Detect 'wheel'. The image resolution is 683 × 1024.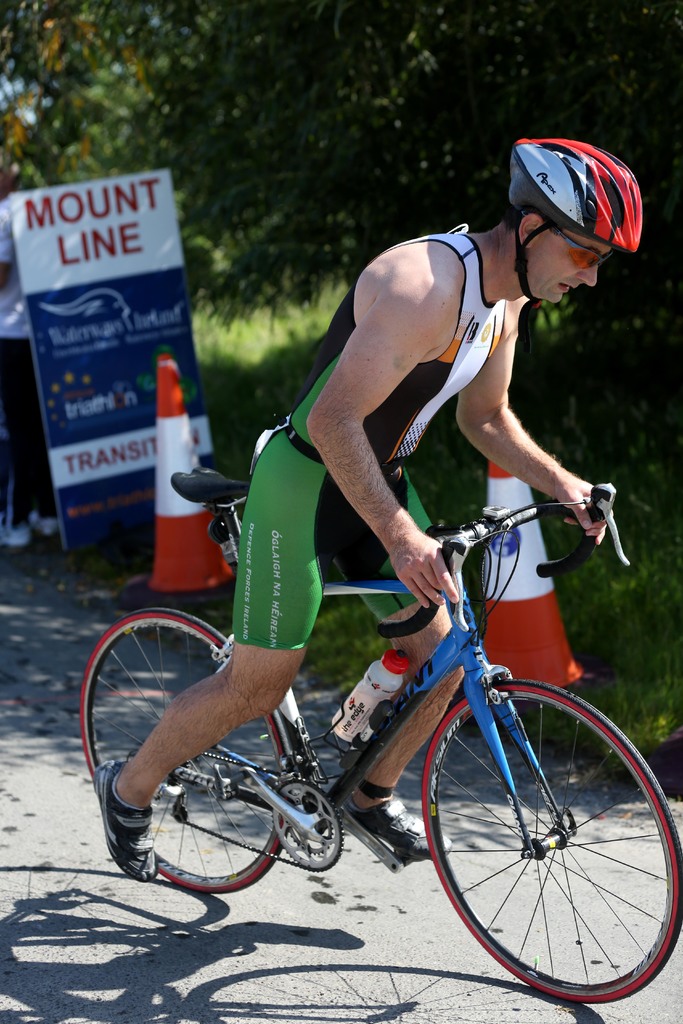
(85, 611, 309, 893).
